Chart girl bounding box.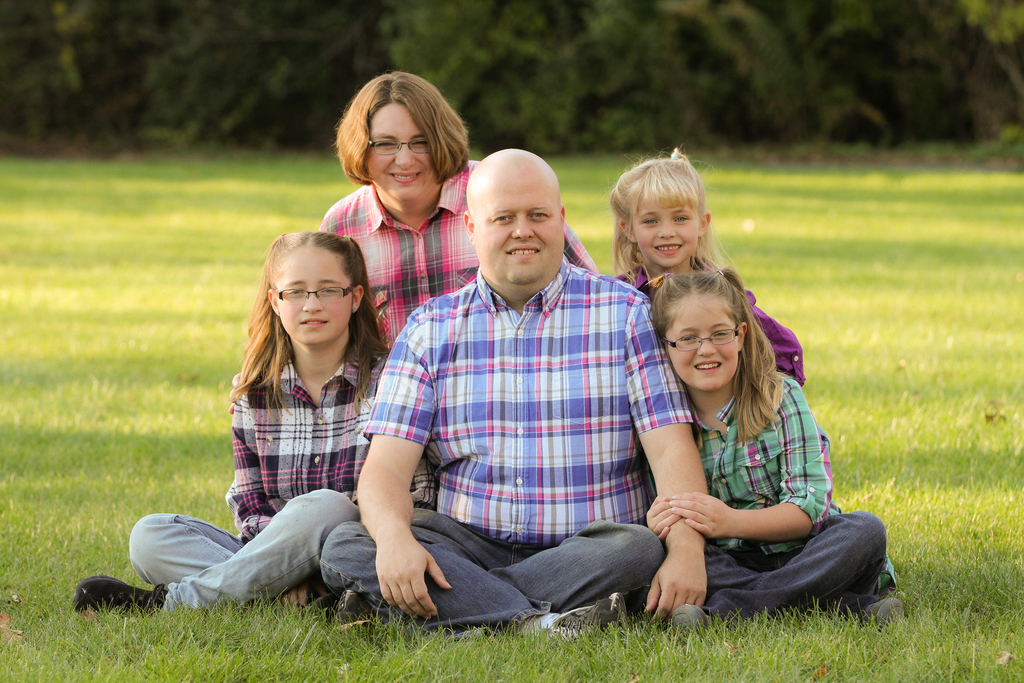
Charted: {"left": 641, "top": 265, "right": 906, "bottom": 617}.
